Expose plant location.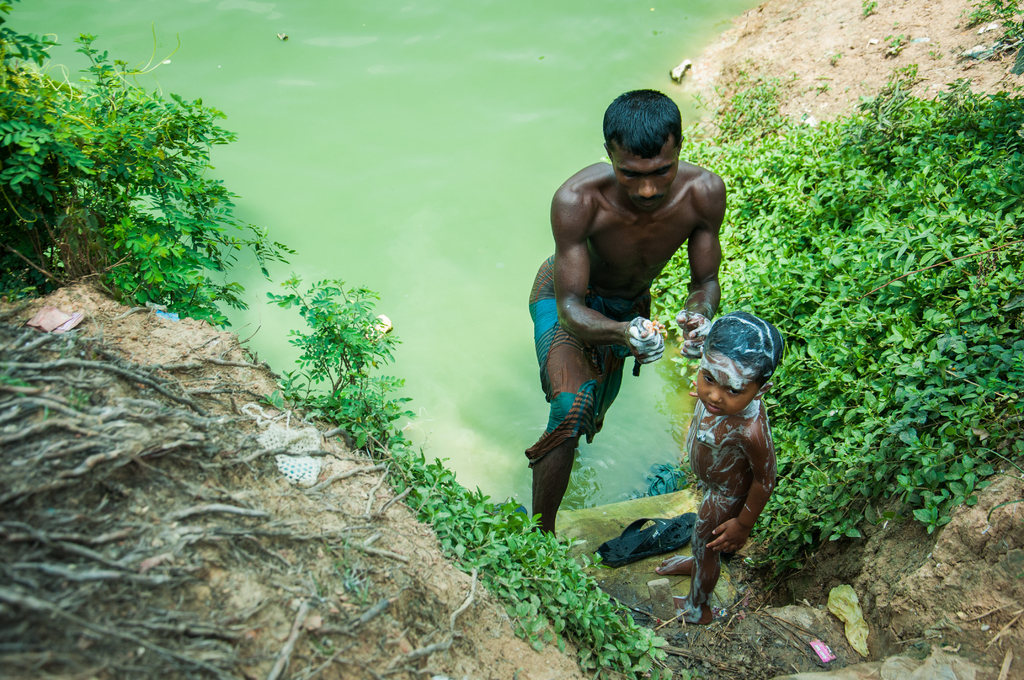
Exposed at x1=0 y1=0 x2=300 y2=329.
